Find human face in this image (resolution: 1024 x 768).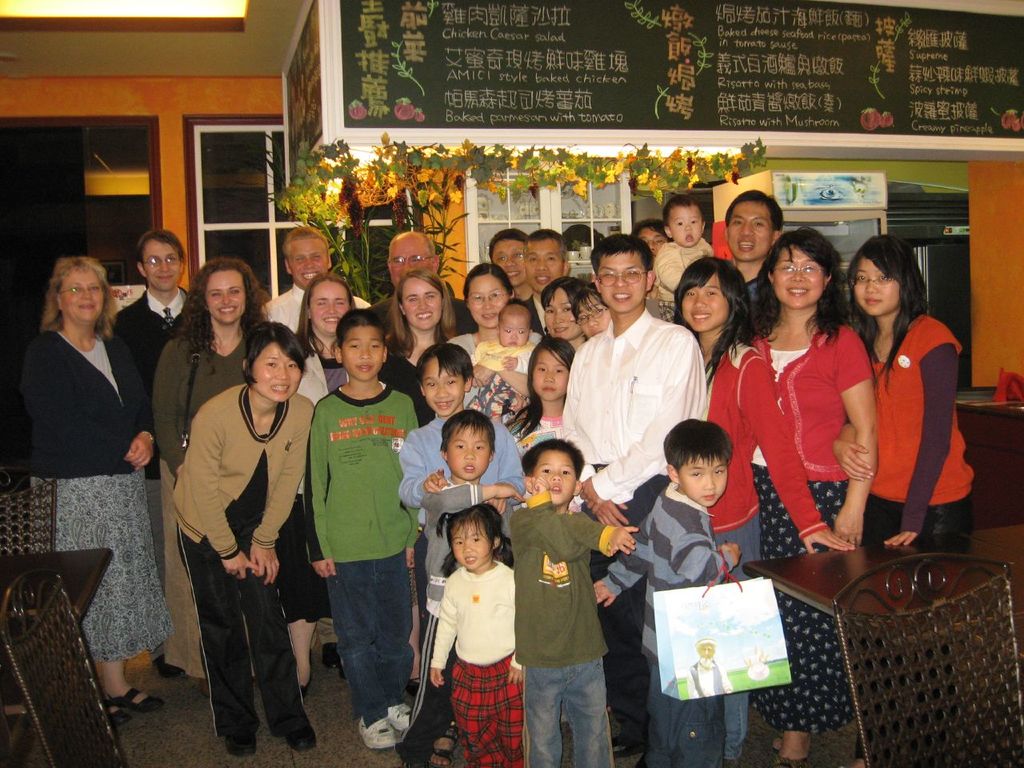
crop(289, 238, 329, 290).
